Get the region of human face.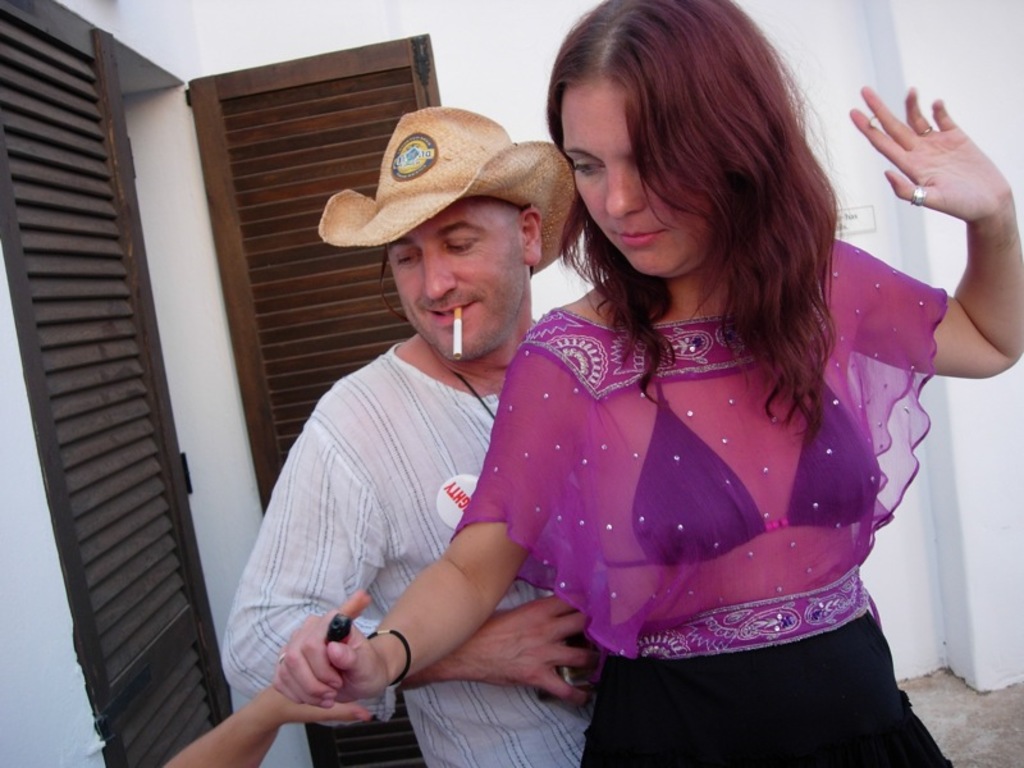
x1=385 y1=202 x2=526 y2=366.
